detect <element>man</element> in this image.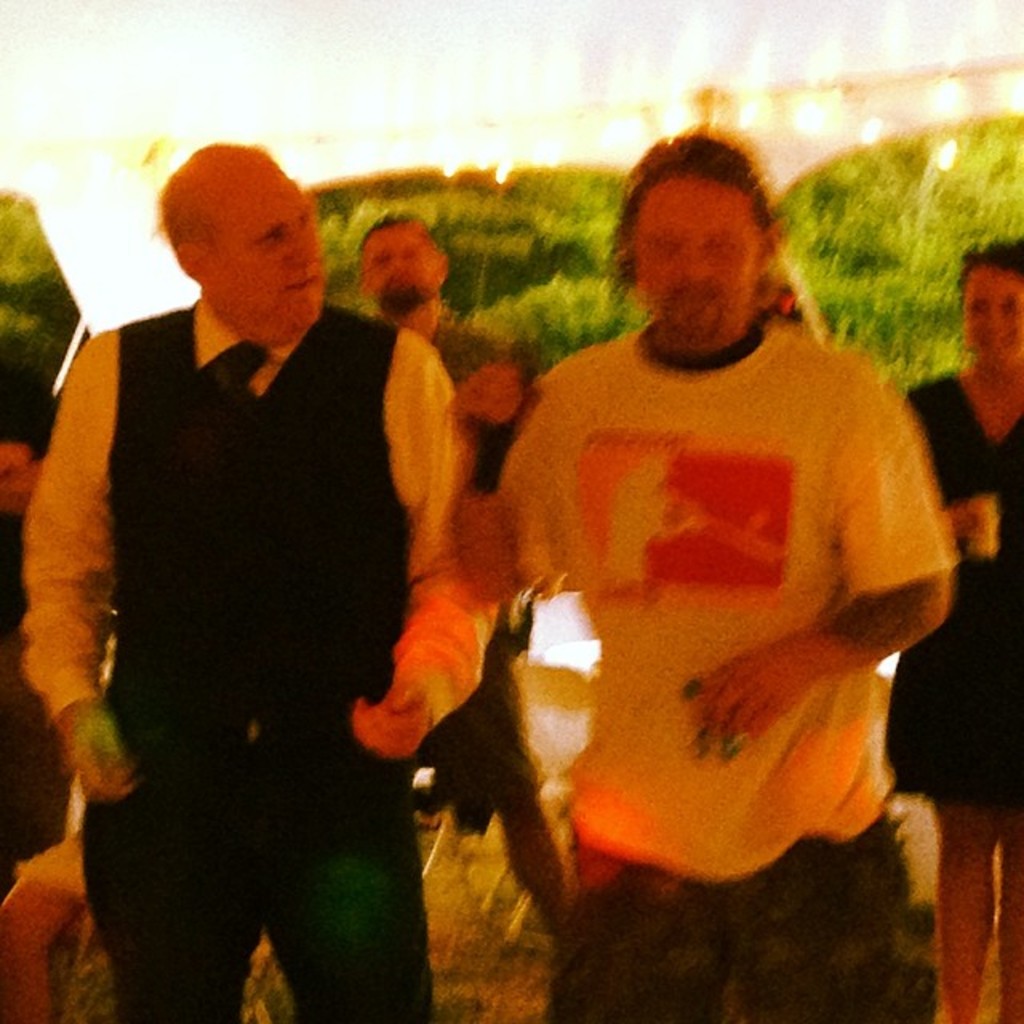
Detection: [38,128,493,1023].
